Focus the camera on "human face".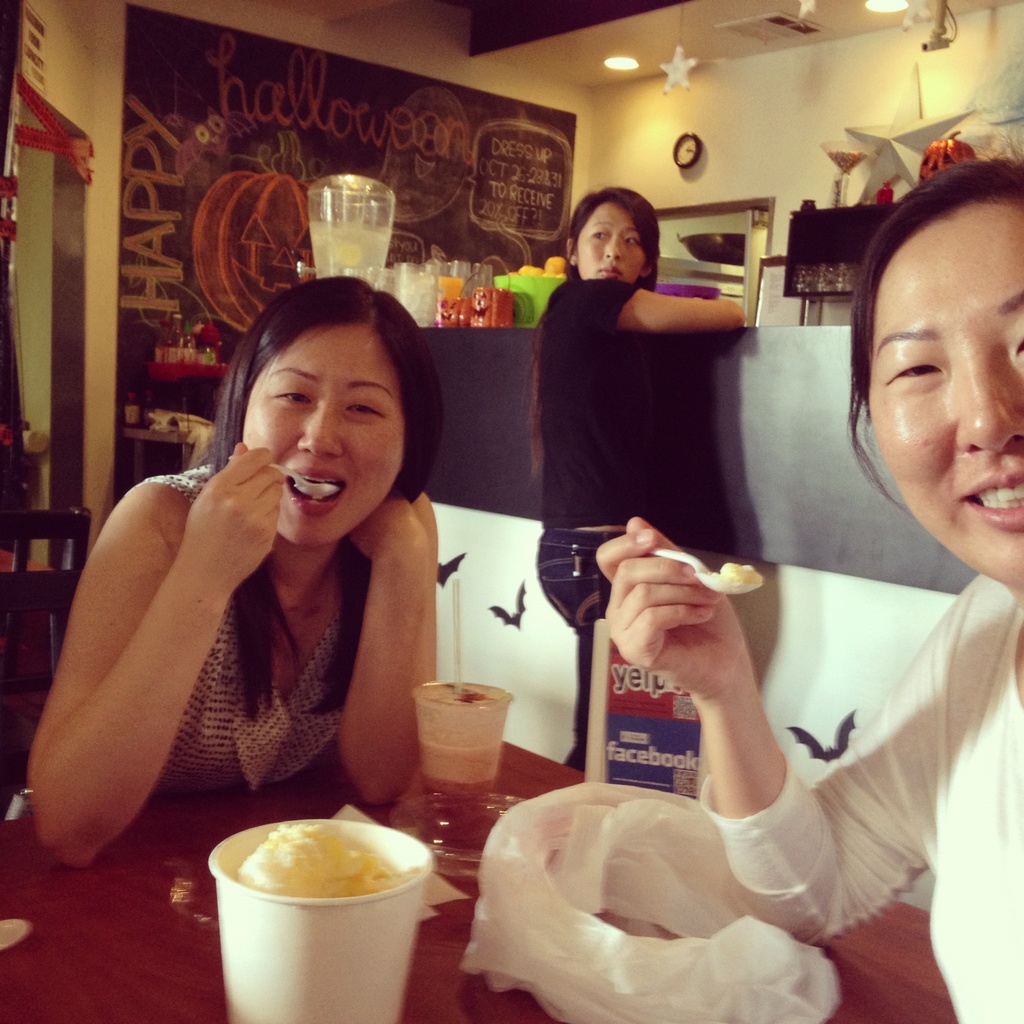
Focus region: (576, 200, 646, 280).
